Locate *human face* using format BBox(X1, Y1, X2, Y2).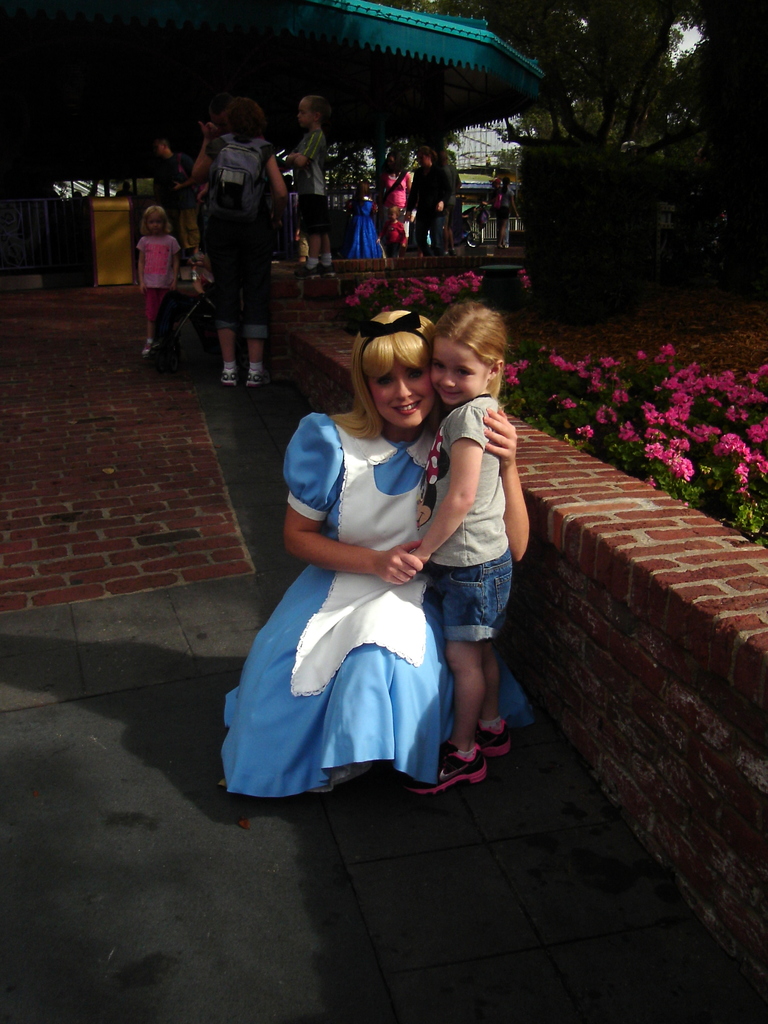
BBox(367, 363, 429, 428).
